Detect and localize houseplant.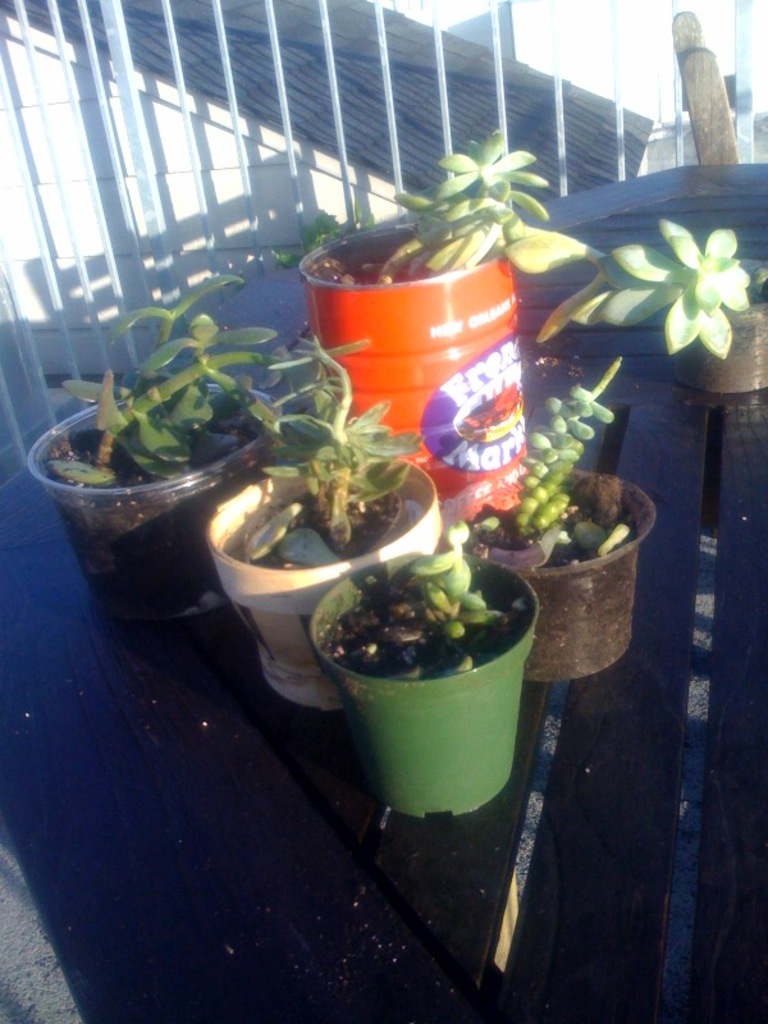
Localized at rect(202, 300, 444, 710).
